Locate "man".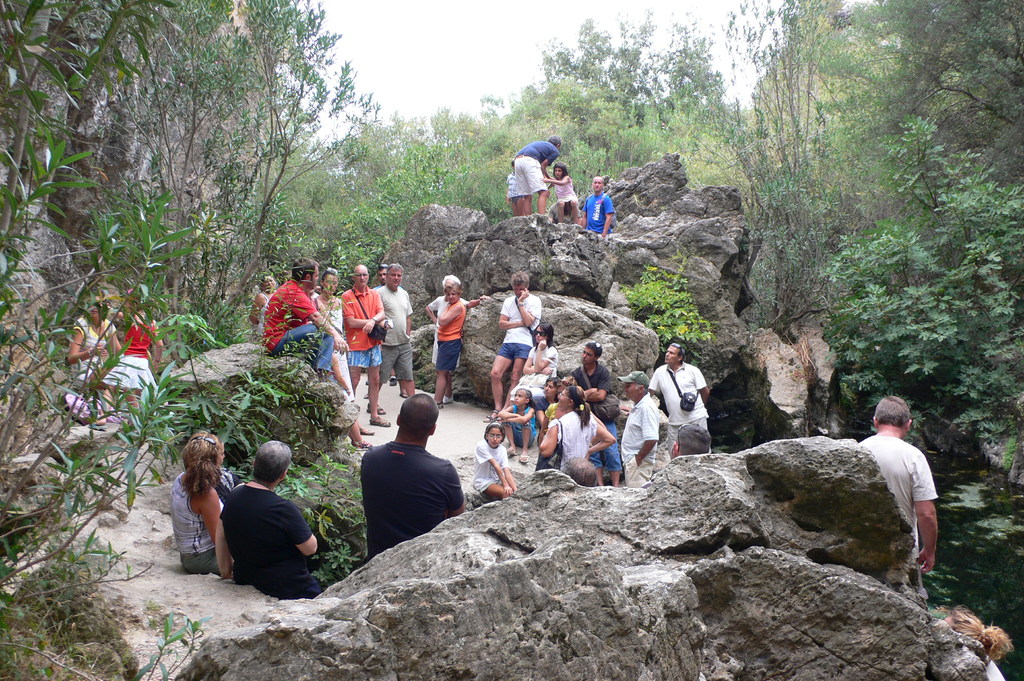
Bounding box: locate(347, 397, 466, 560).
